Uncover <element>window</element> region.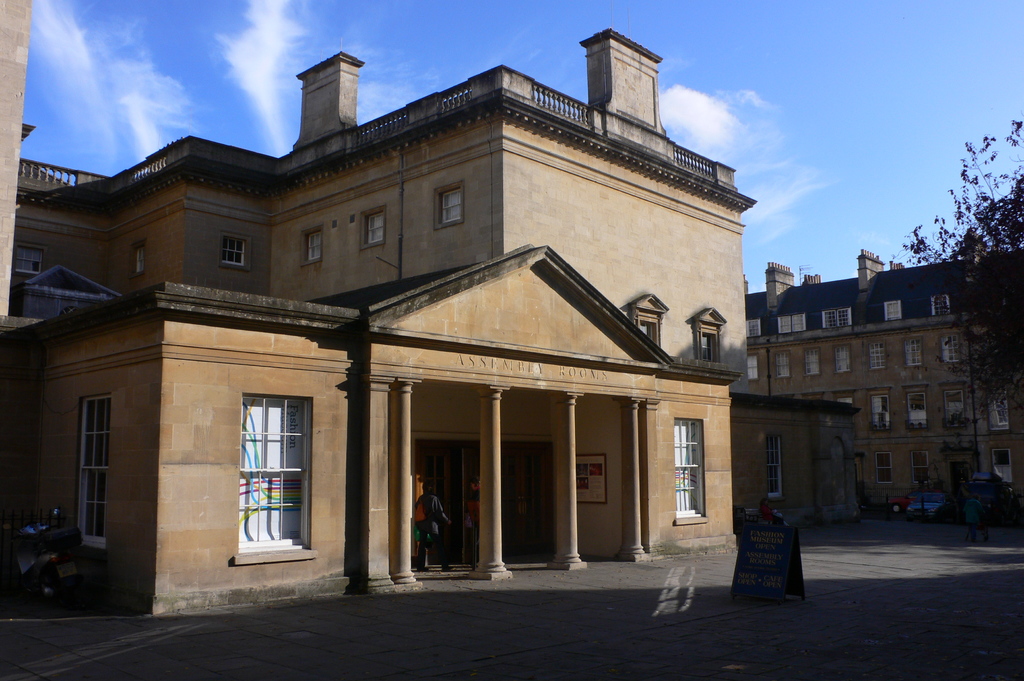
Uncovered: 870,390,886,436.
